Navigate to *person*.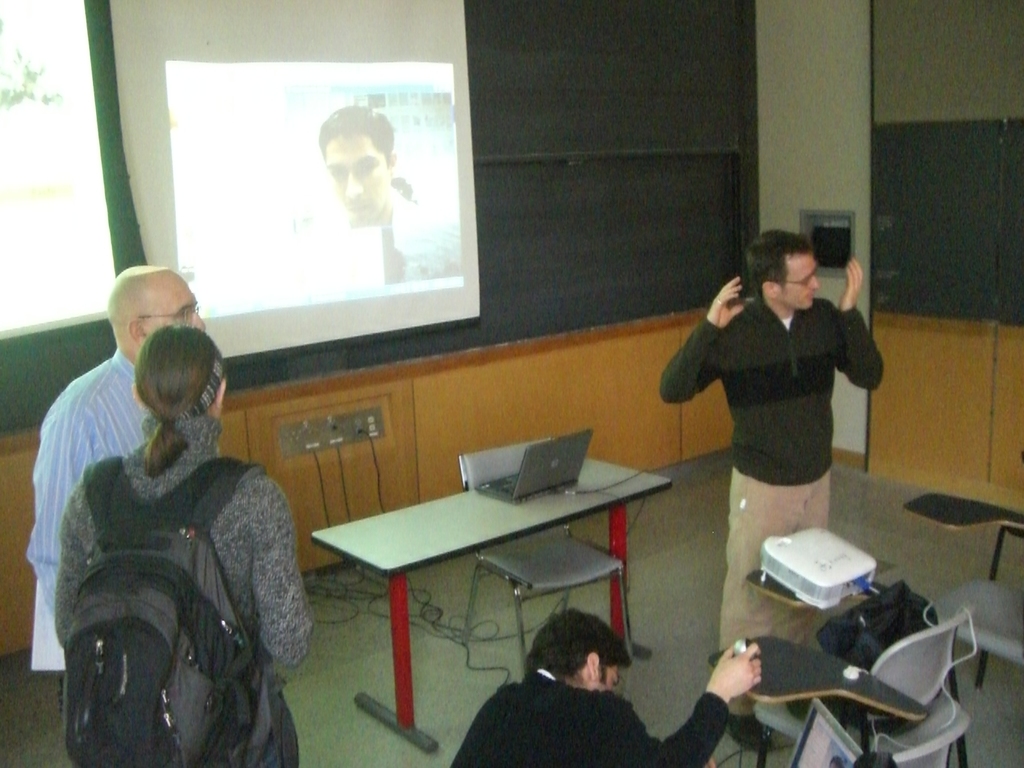
Navigation target: {"left": 29, "top": 261, "right": 203, "bottom": 669}.
